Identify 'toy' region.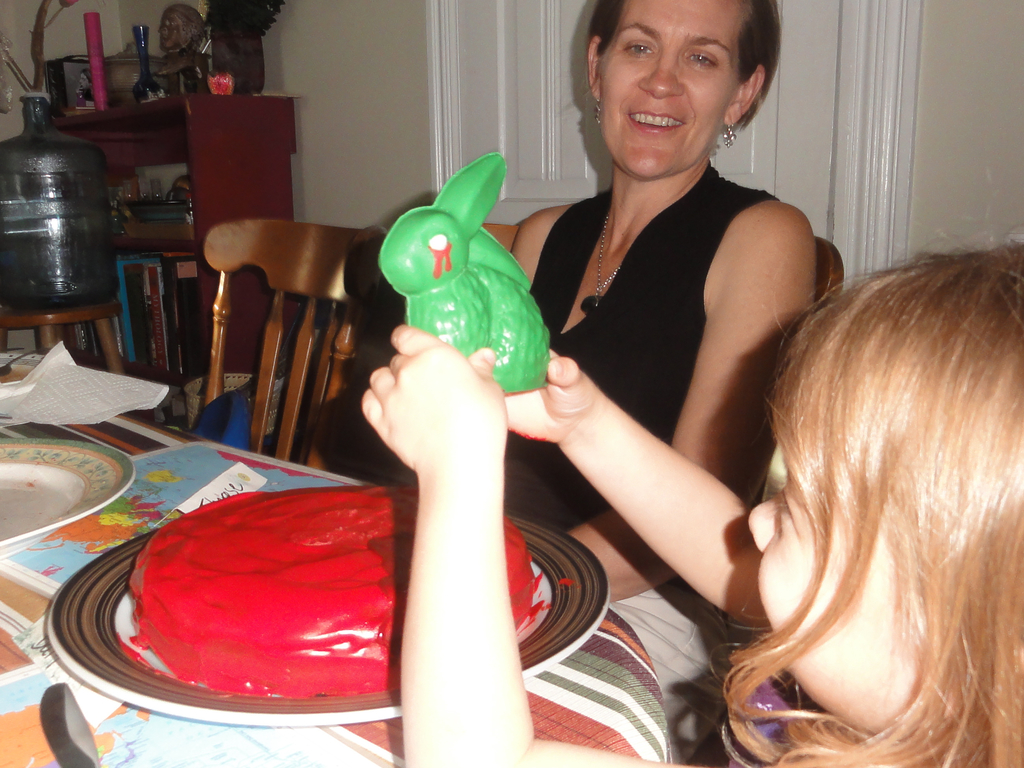
Region: [x1=377, y1=155, x2=557, y2=397].
